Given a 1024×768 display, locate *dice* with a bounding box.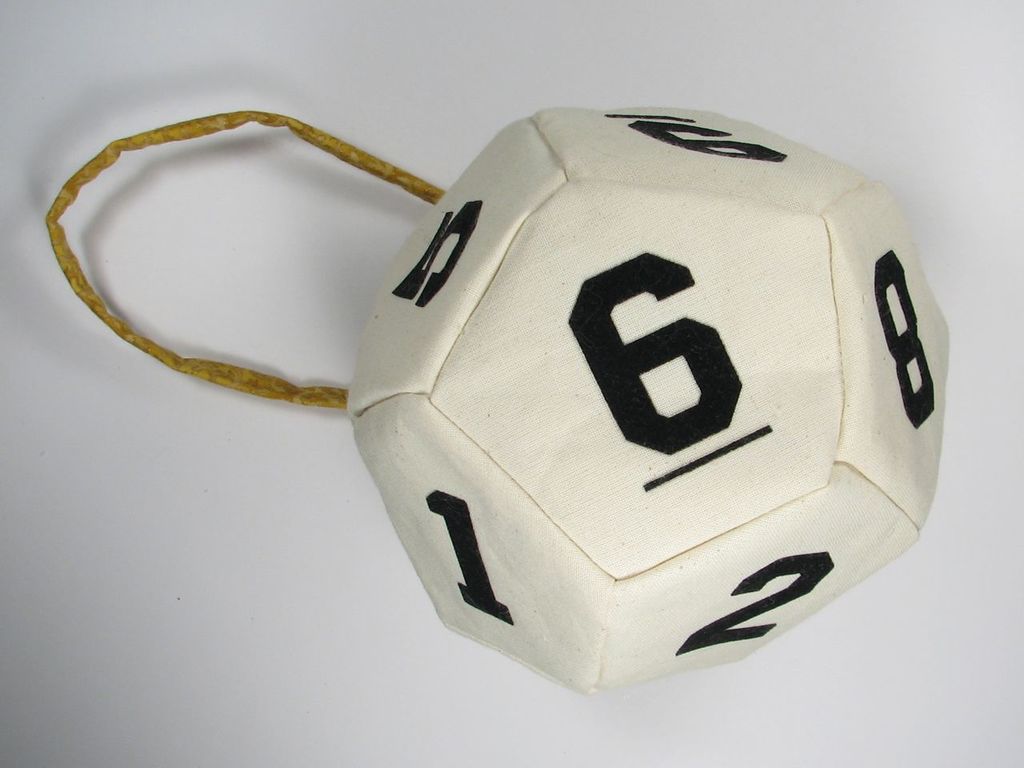
Located: bbox(346, 110, 954, 690).
